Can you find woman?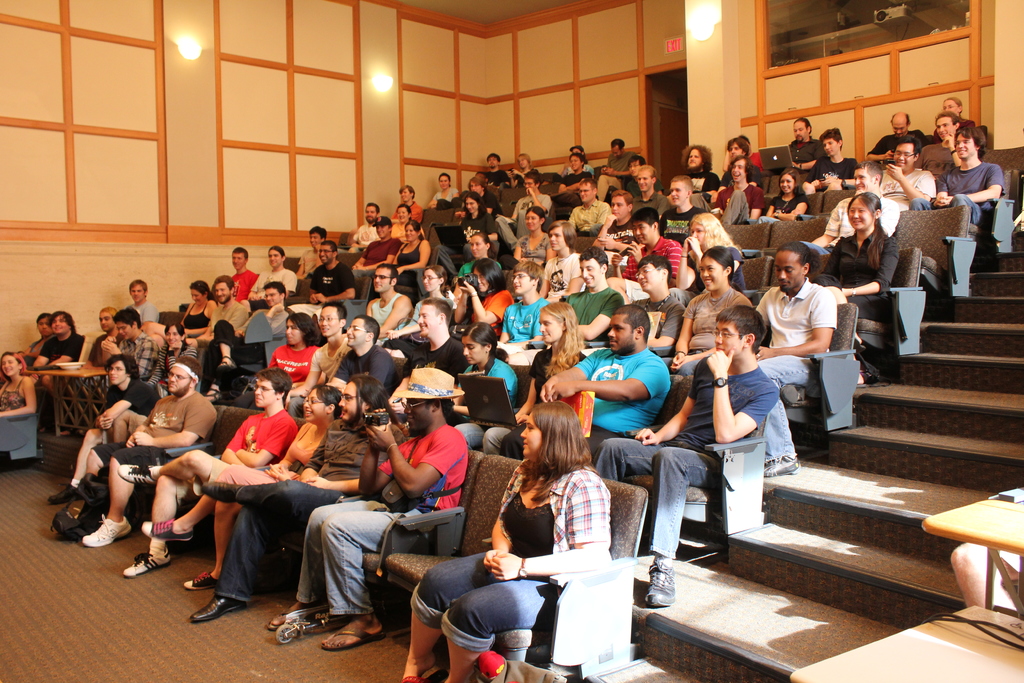
Yes, bounding box: box=[760, 172, 806, 223].
